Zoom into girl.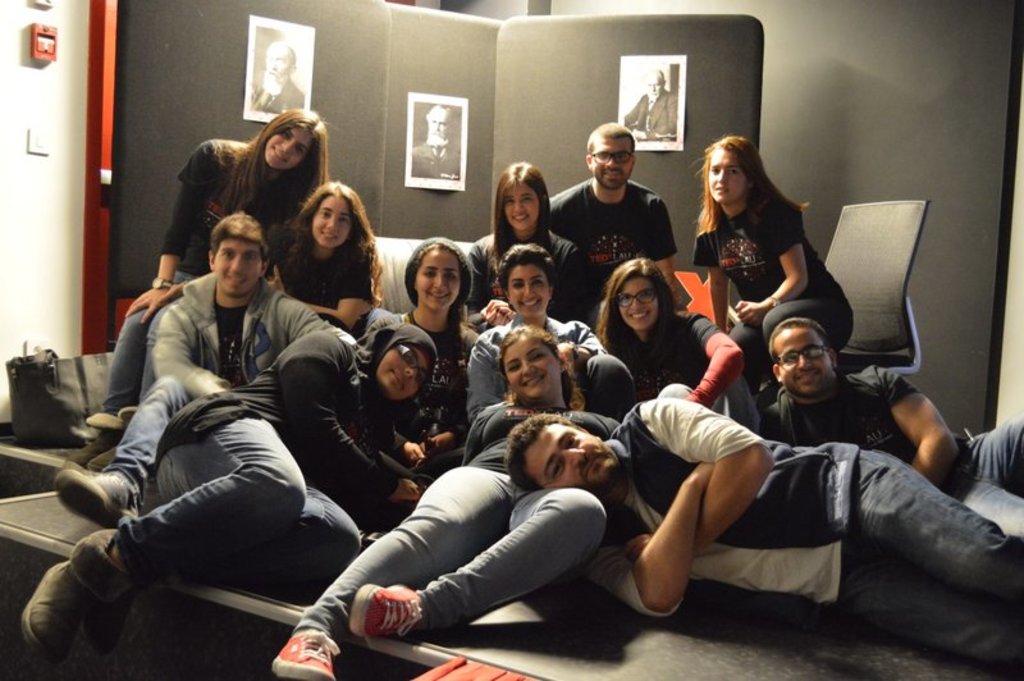
Zoom target: <bbox>465, 163, 590, 324</bbox>.
